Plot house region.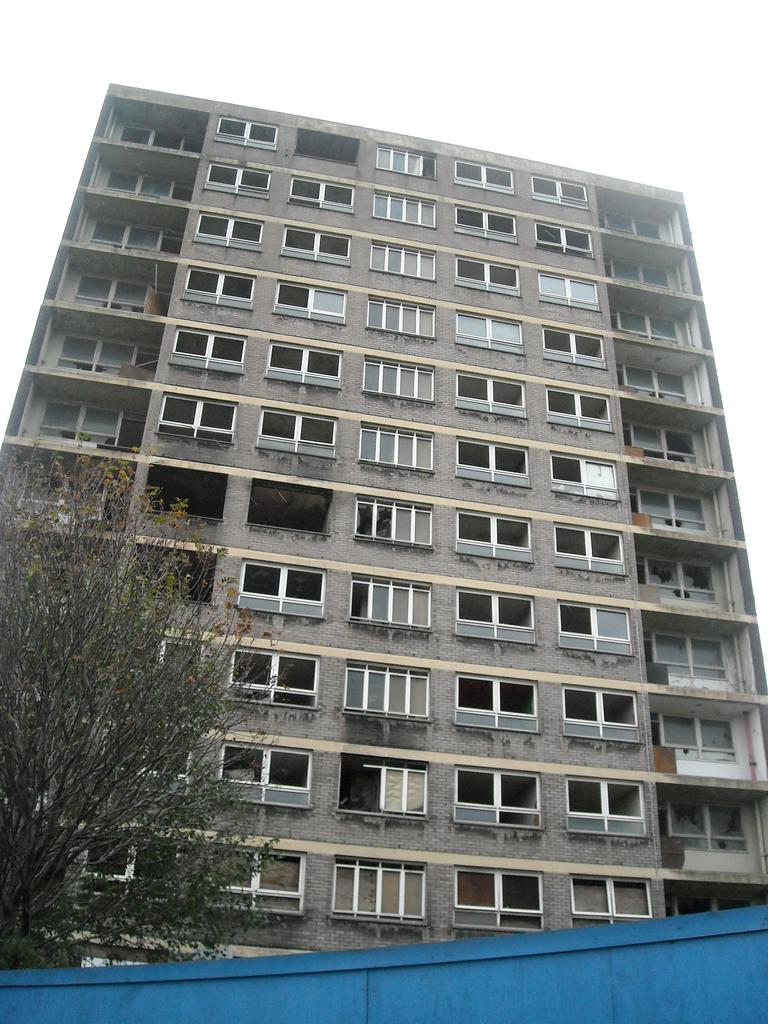
Plotted at x1=0, y1=76, x2=764, y2=984.
